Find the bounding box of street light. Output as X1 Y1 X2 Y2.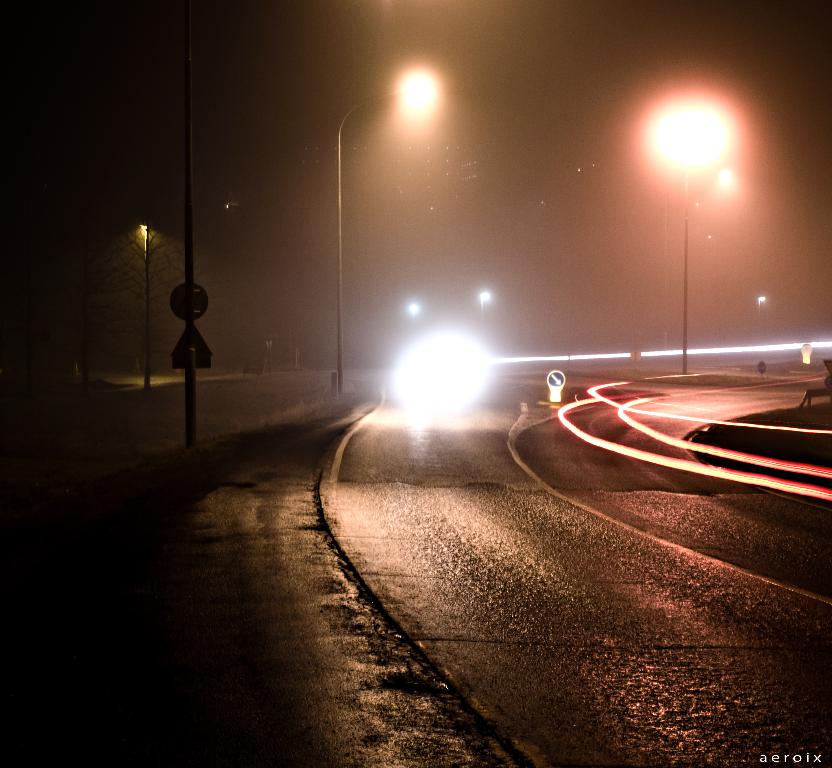
634 82 771 363.
